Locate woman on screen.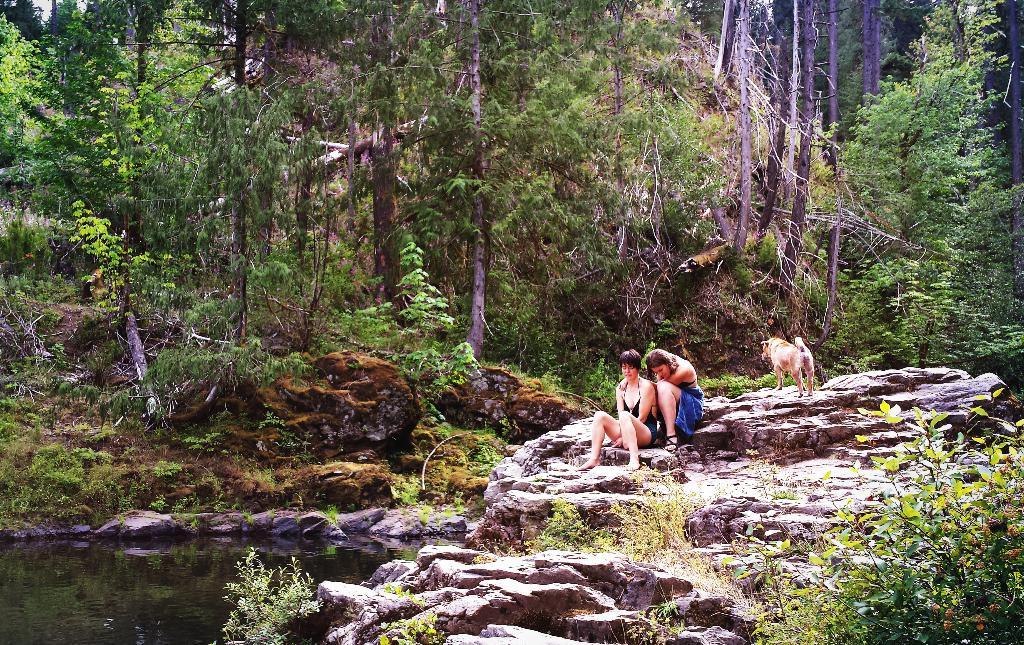
On screen at x1=646 y1=344 x2=708 y2=458.
